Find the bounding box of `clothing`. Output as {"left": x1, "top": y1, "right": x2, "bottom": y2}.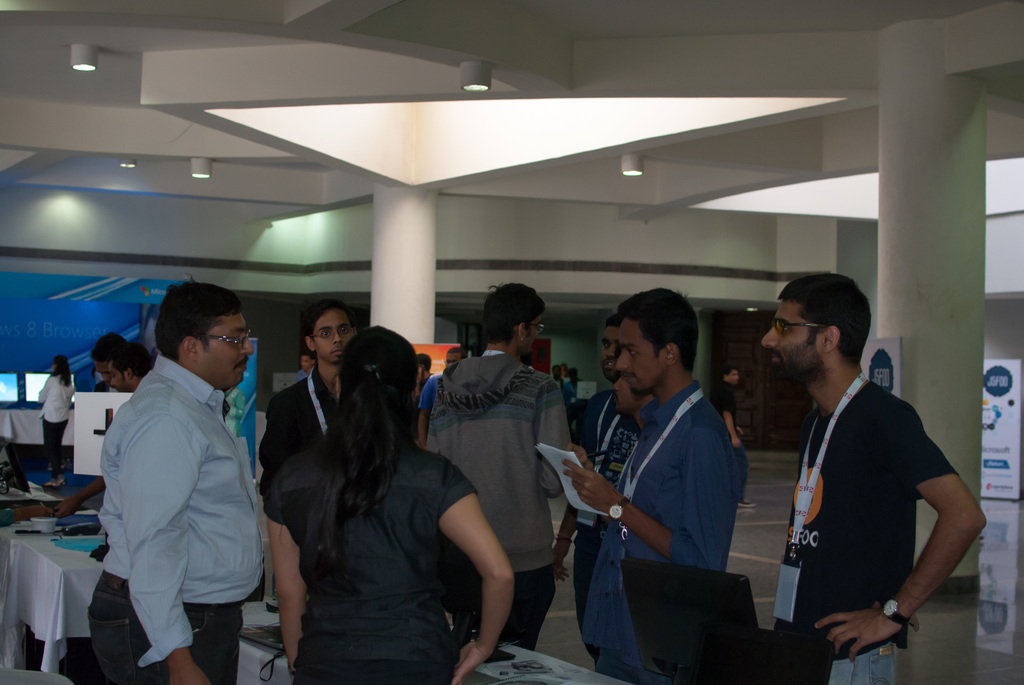
{"left": 422, "top": 373, "right": 447, "bottom": 418}.
